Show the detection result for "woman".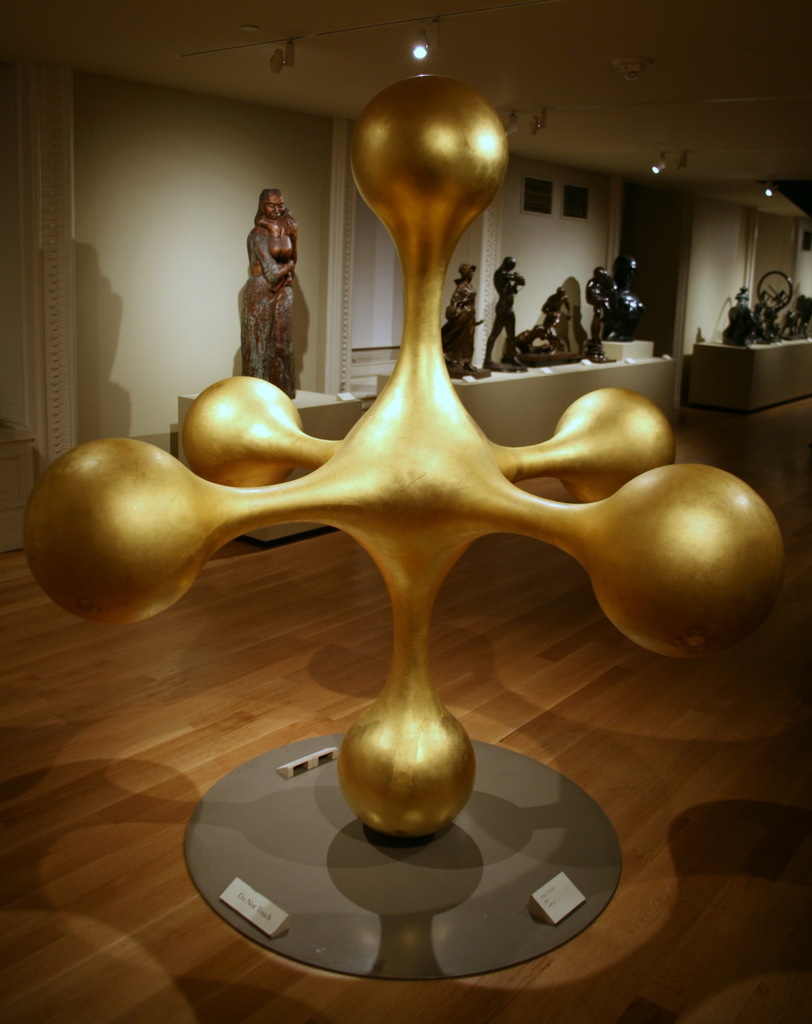
<region>240, 189, 300, 405</region>.
